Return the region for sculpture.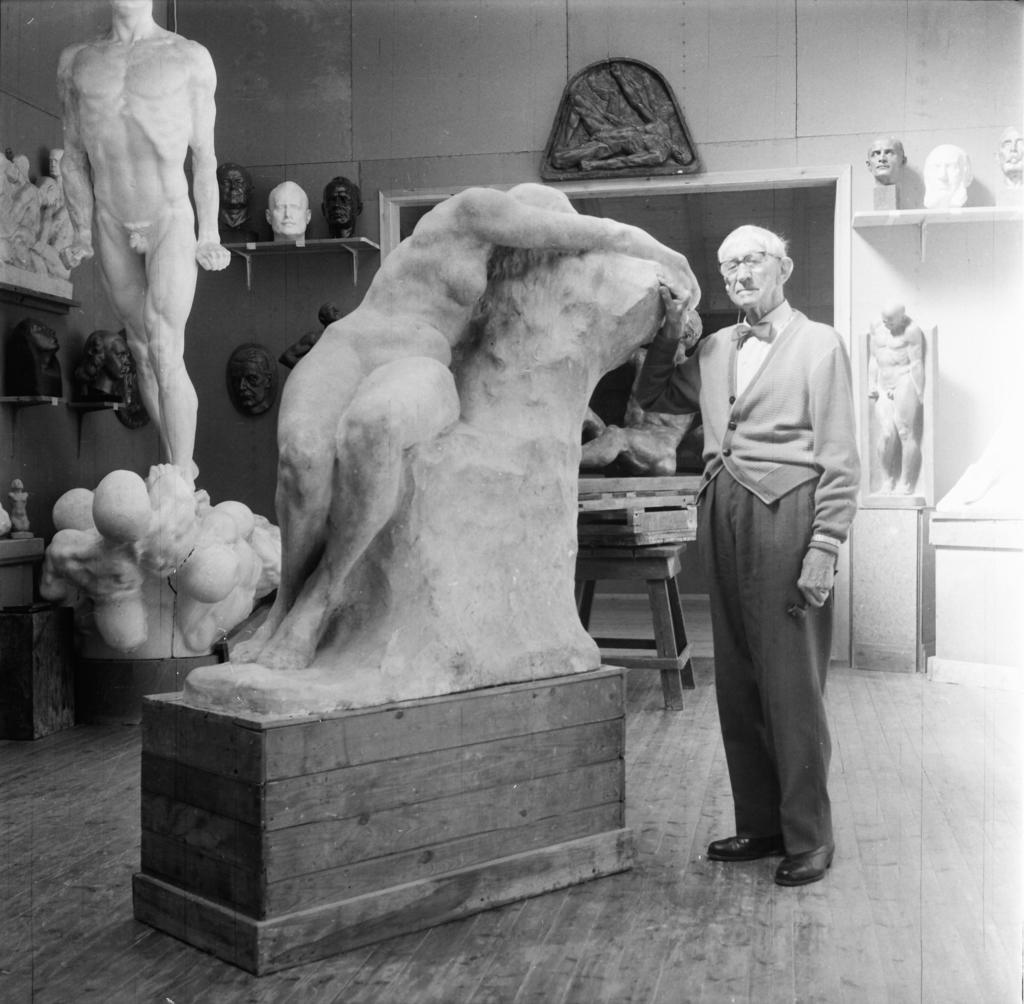
991/121/1023/188.
